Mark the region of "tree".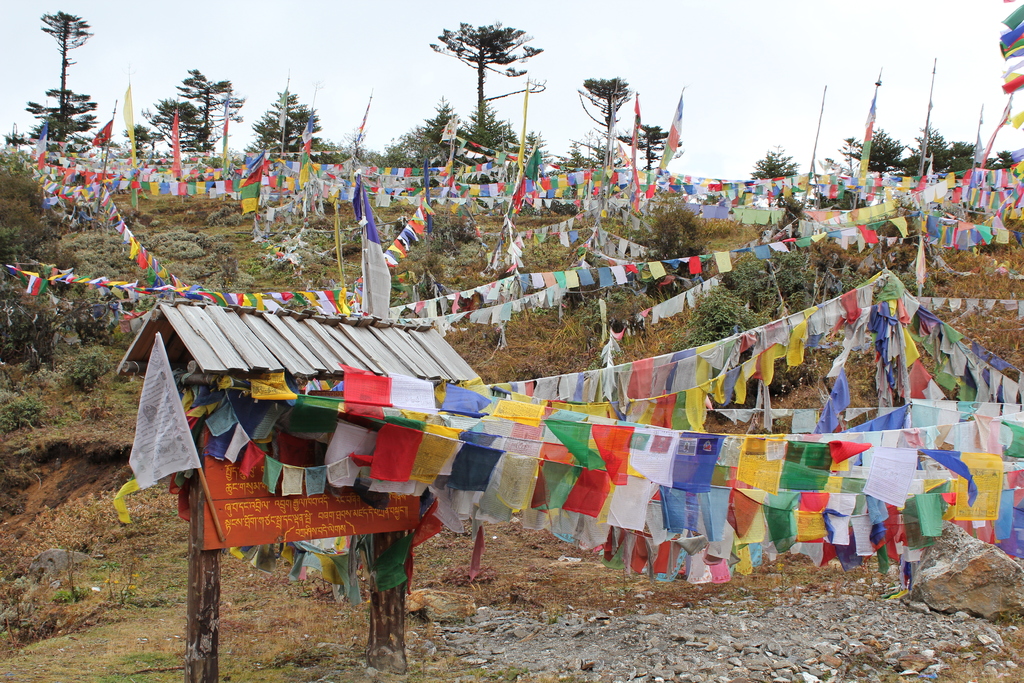
Region: (left=237, top=91, right=319, bottom=151).
